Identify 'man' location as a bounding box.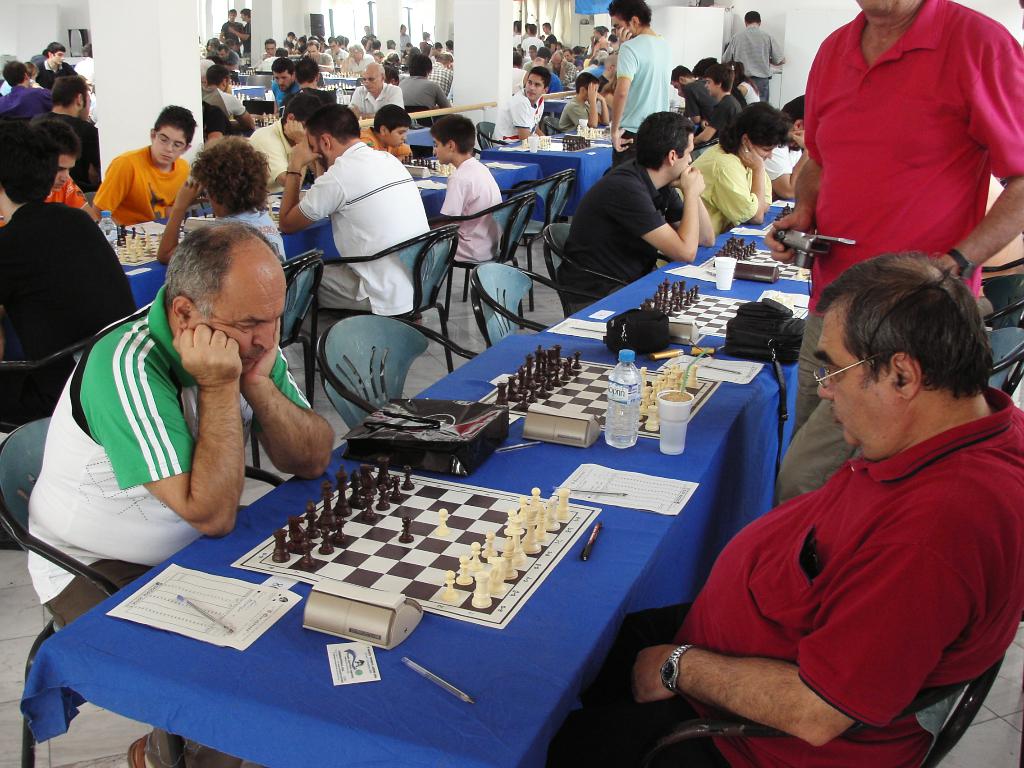
(x1=763, y1=94, x2=811, y2=202).
